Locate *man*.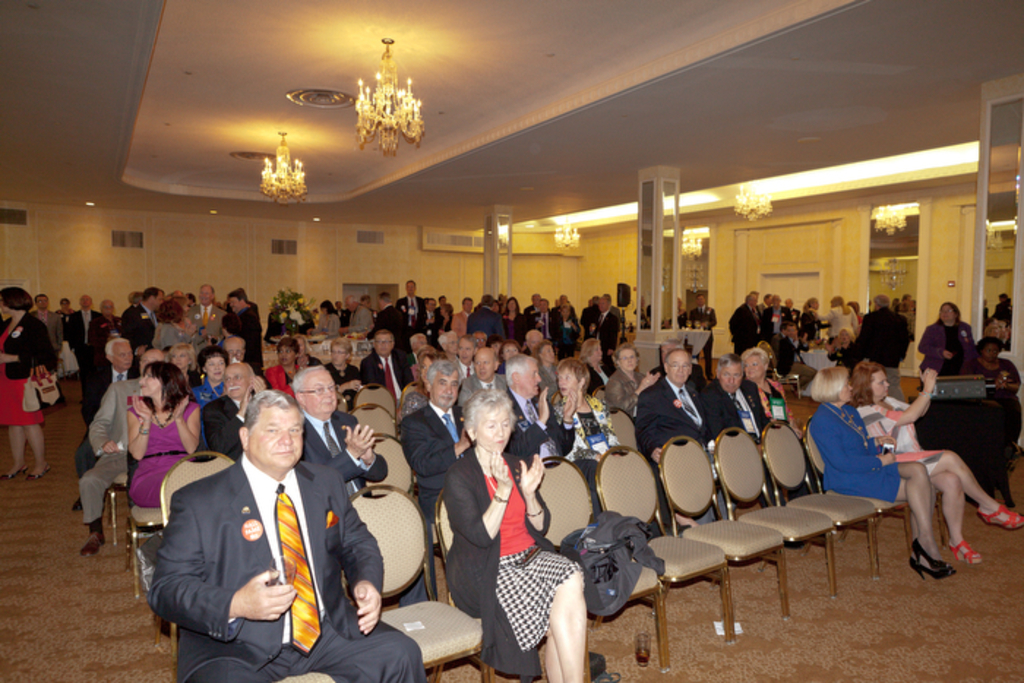
Bounding box: [x1=69, y1=336, x2=136, y2=518].
